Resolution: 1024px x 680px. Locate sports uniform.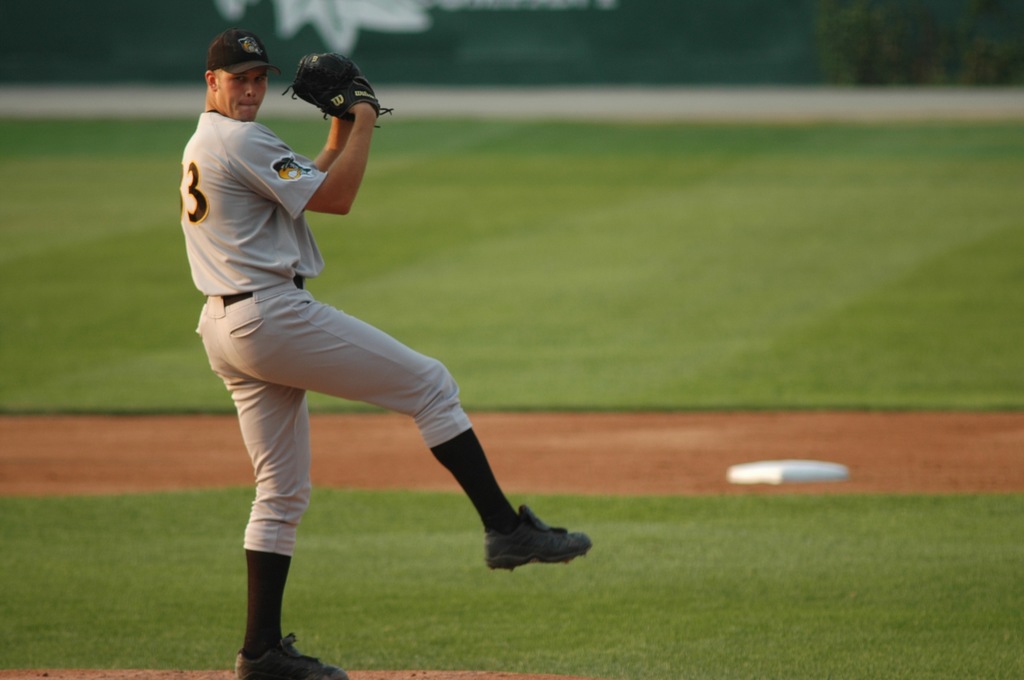
140:17:618:644.
